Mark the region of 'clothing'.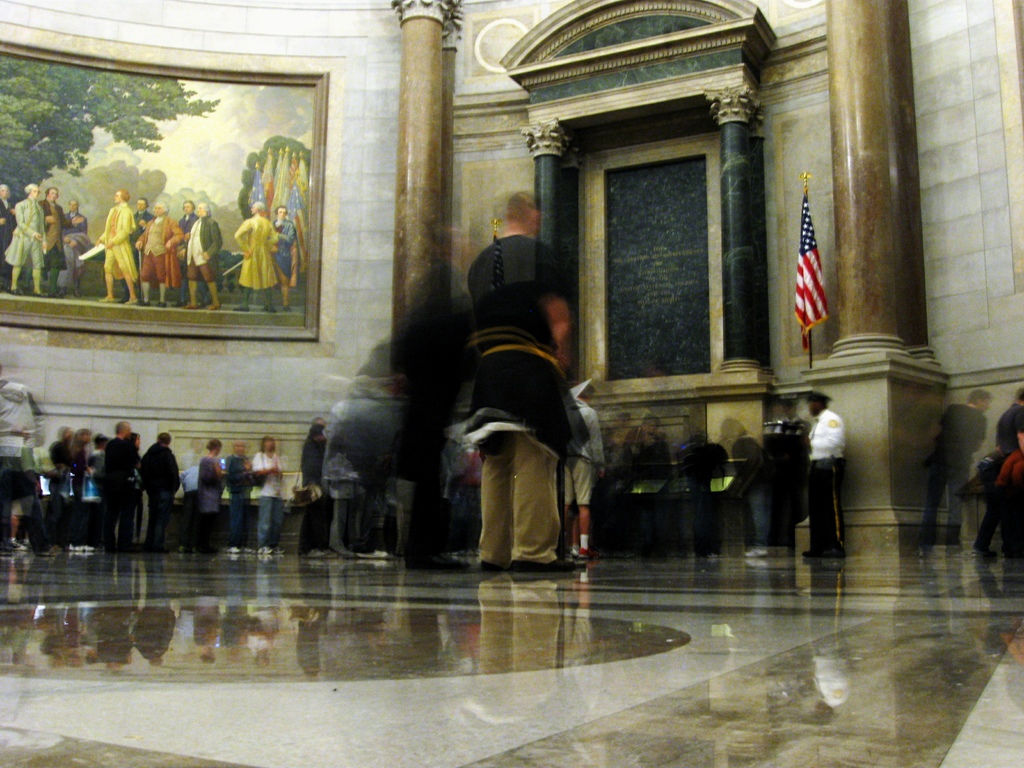
Region: <region>810, 407, 847, 562</region>.
